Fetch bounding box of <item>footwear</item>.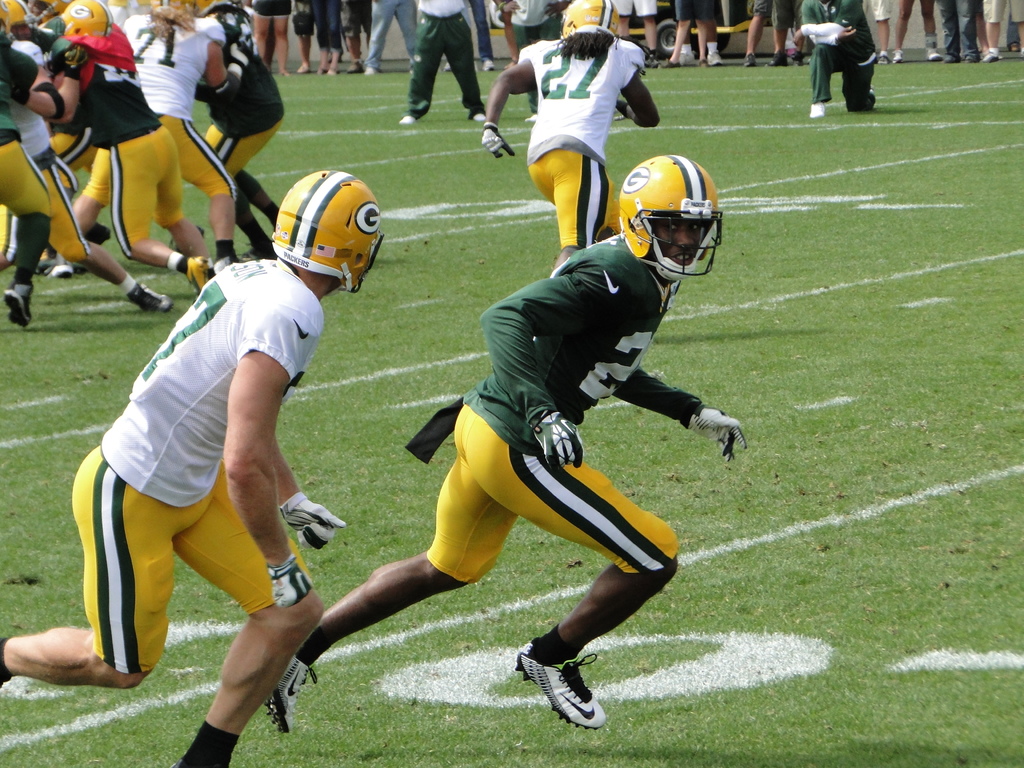
Bbox: [left=42, top=259, right=70, bottom=284].
